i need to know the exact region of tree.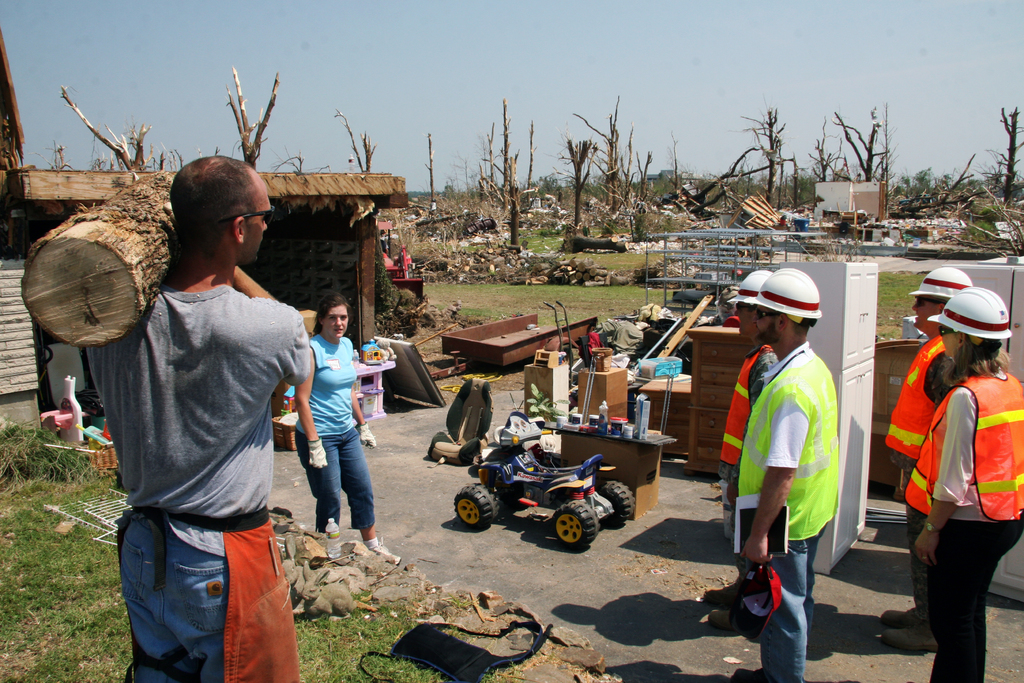
Region: <bbox>58, 85, 157, 178</bbox>.
